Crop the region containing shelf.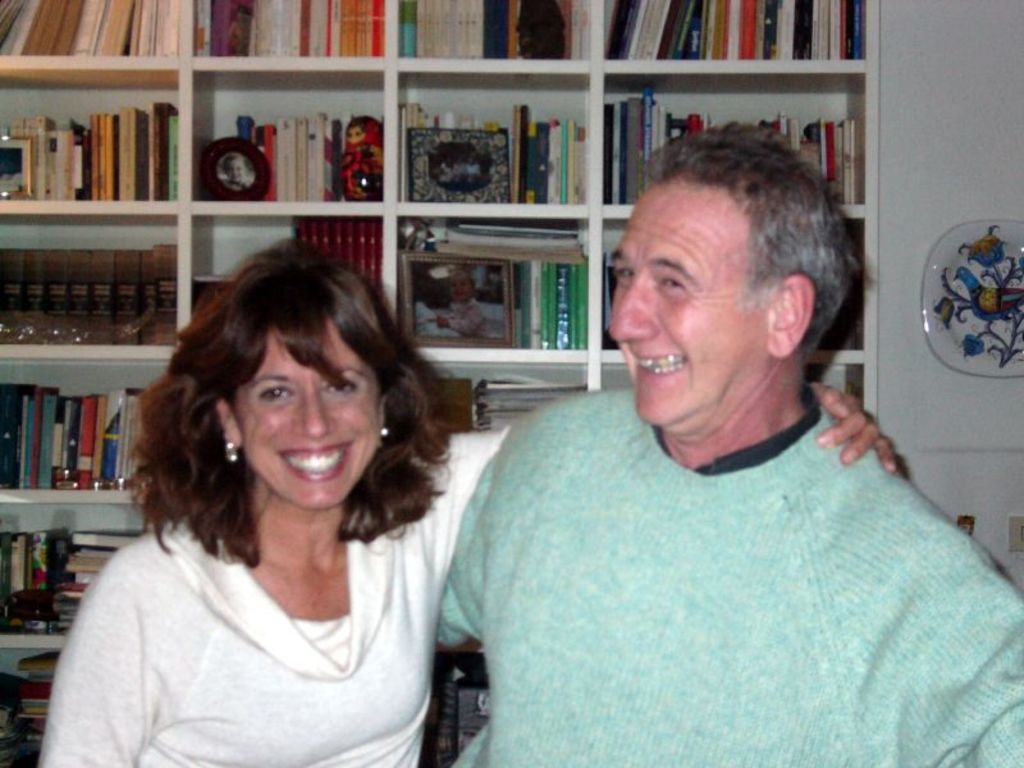
Crop region: BBox(173, 206, 394, 344).
